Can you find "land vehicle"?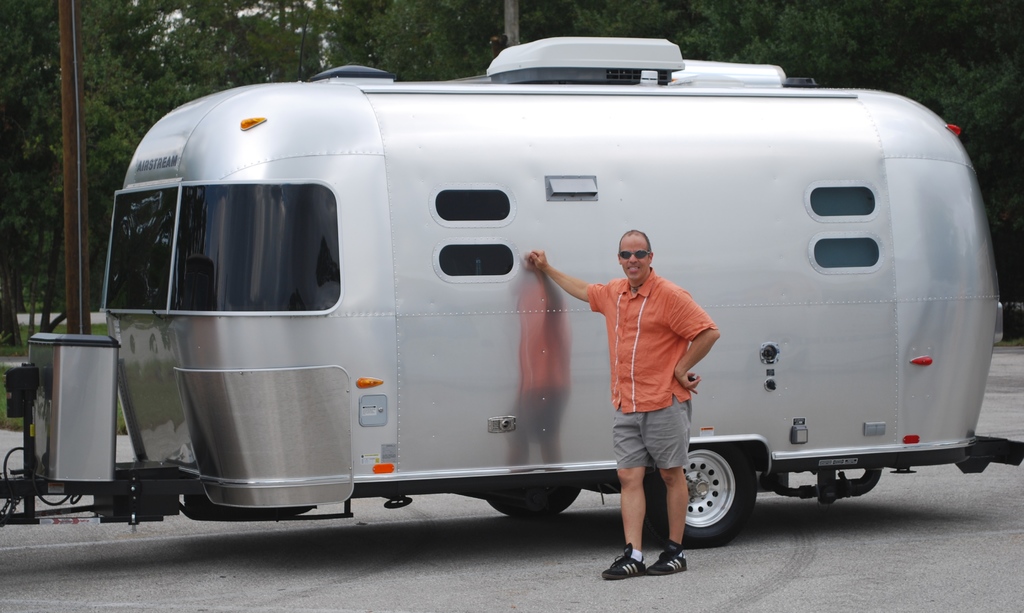
Yes, bounding box: 38,58,968,540.
